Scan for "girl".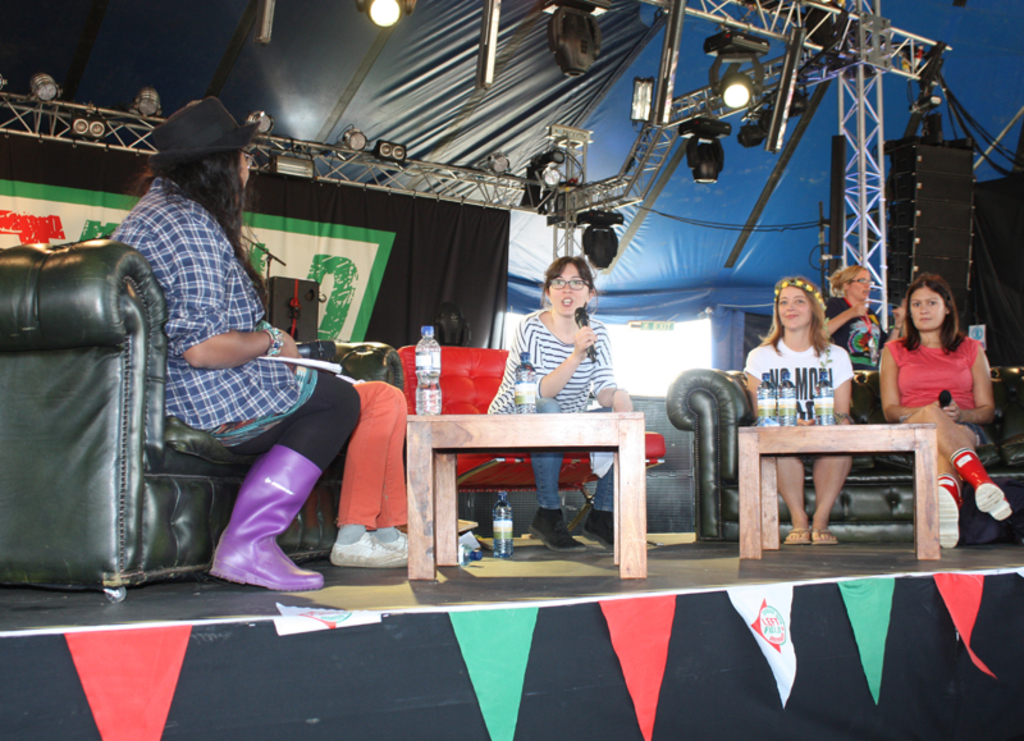
Scan result: (x1=737, y1=273, x2=855, y2=545).
